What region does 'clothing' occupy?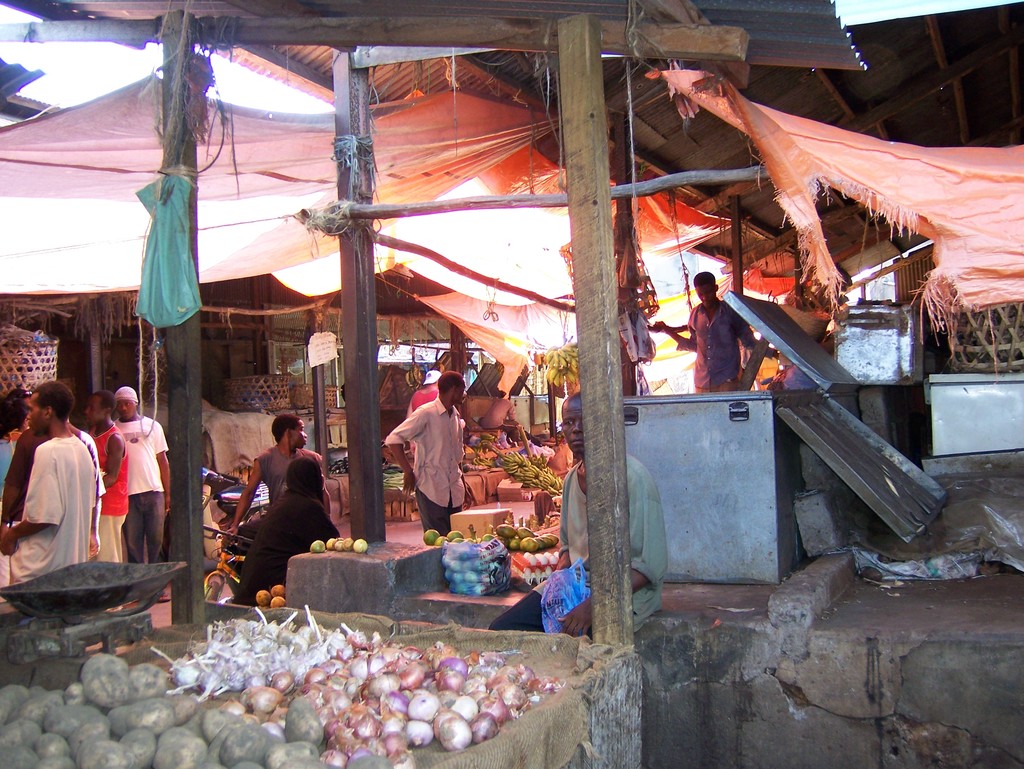
<box>407,386,440,454</box>.
